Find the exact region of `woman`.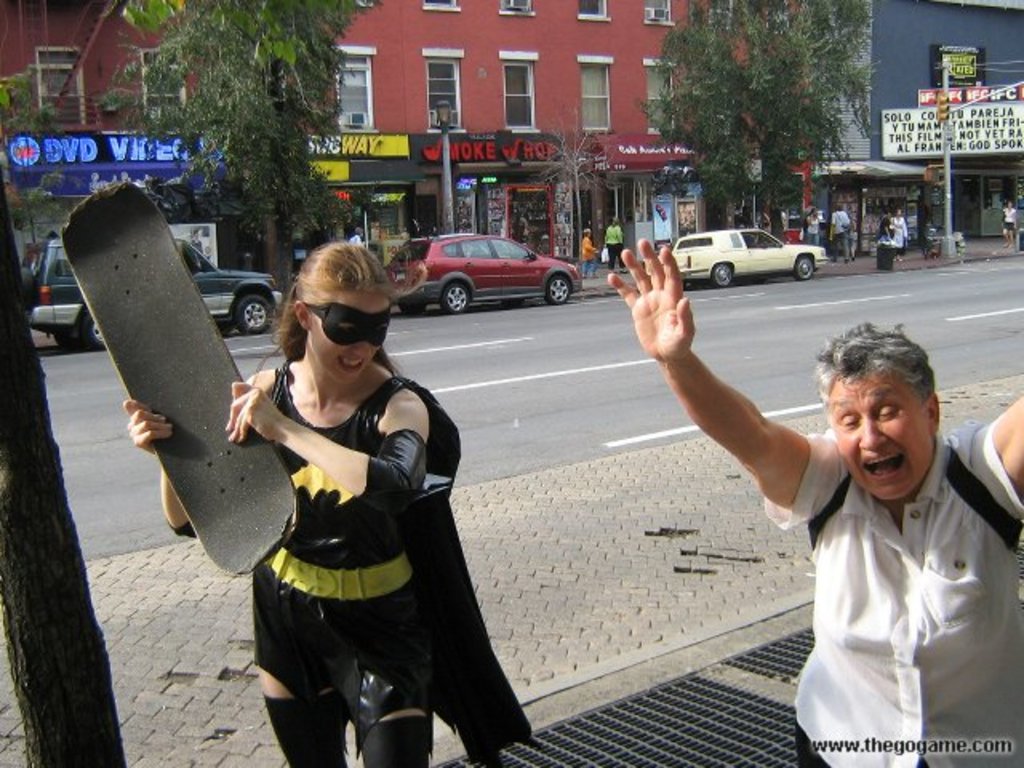
Exact region: region(888, 208, 910, 264).
